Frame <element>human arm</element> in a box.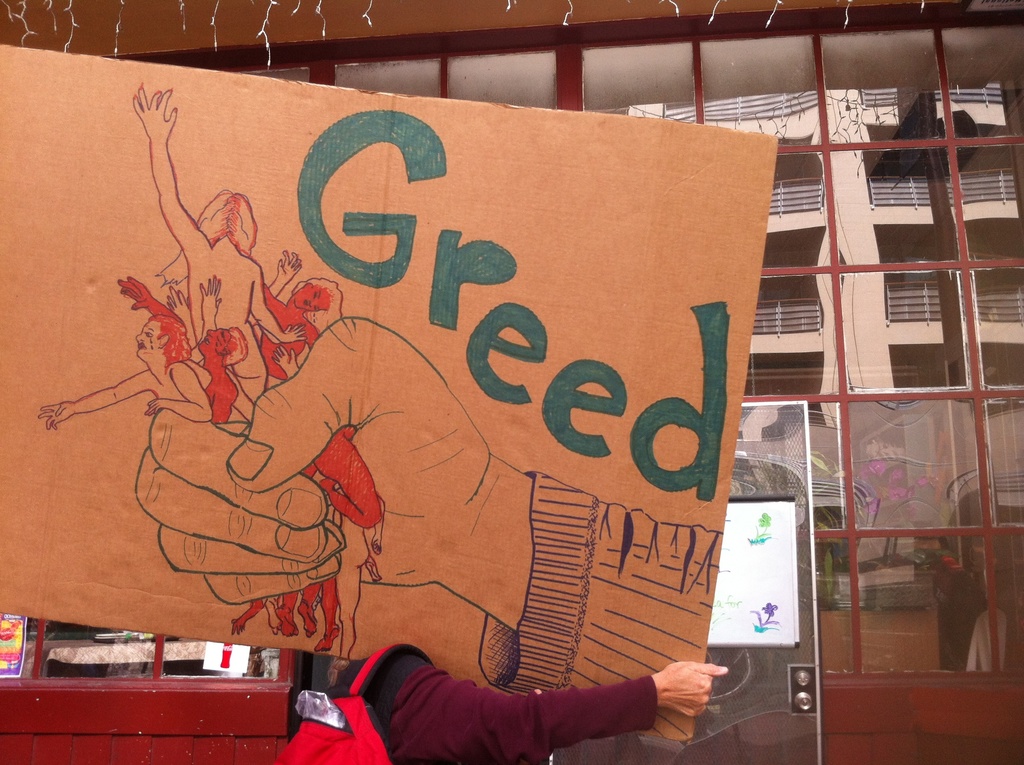
(373,490,387,554).
